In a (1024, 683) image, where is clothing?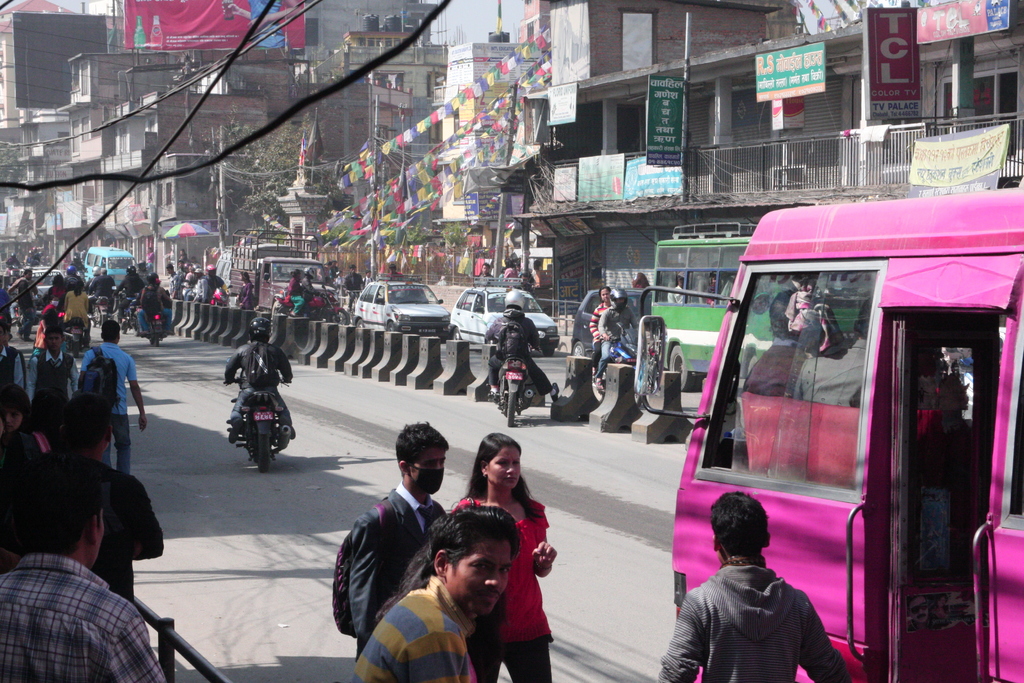
crop(347, 484, 448, 657).
